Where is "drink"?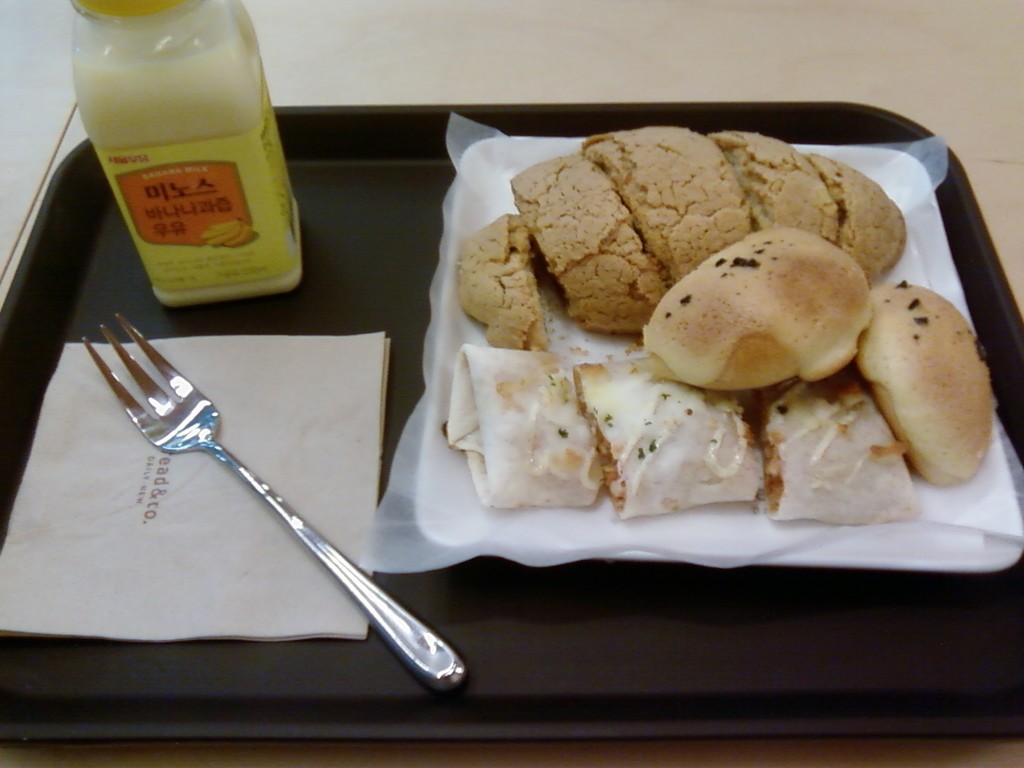
74:0:303:314.
